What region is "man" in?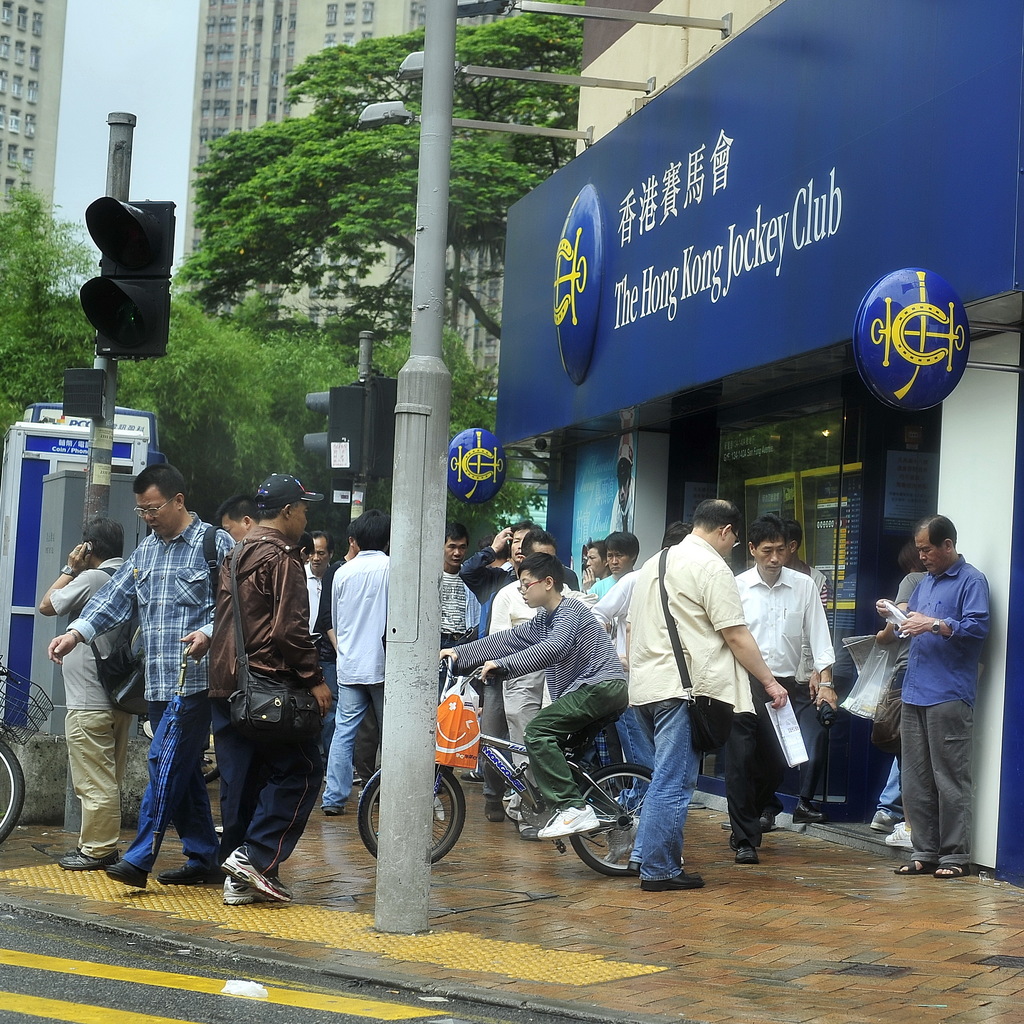
(left=49, top=463, right=232, bottom=888).
